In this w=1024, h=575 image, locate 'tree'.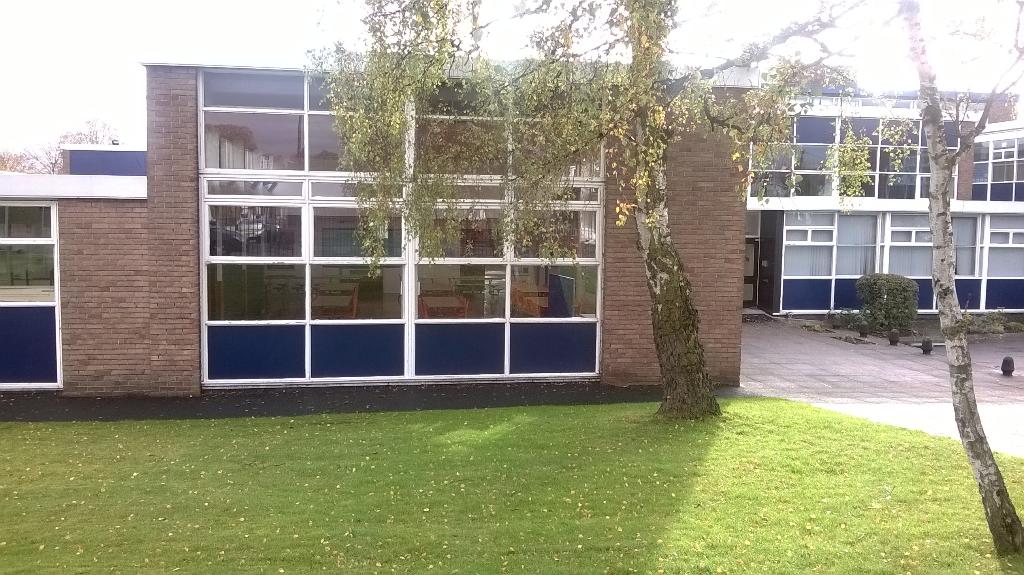
Bounding box: x1=0, y1=118, x2=114, y2=166.
